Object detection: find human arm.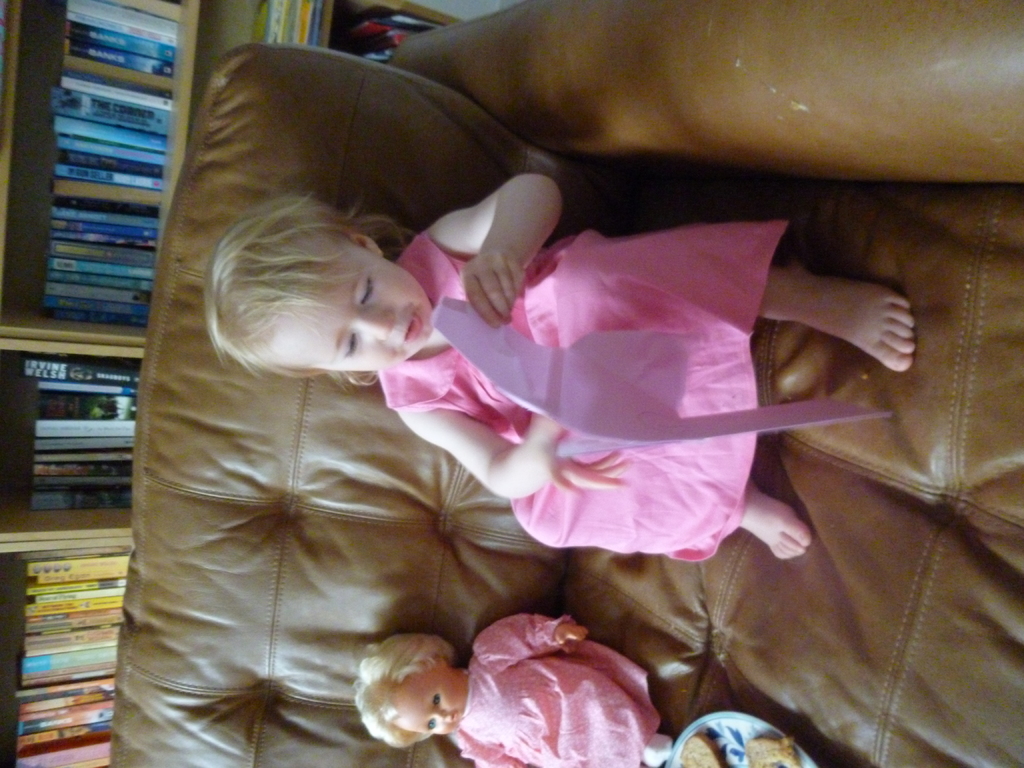
<region>456, 734, 522, 767</region>.
